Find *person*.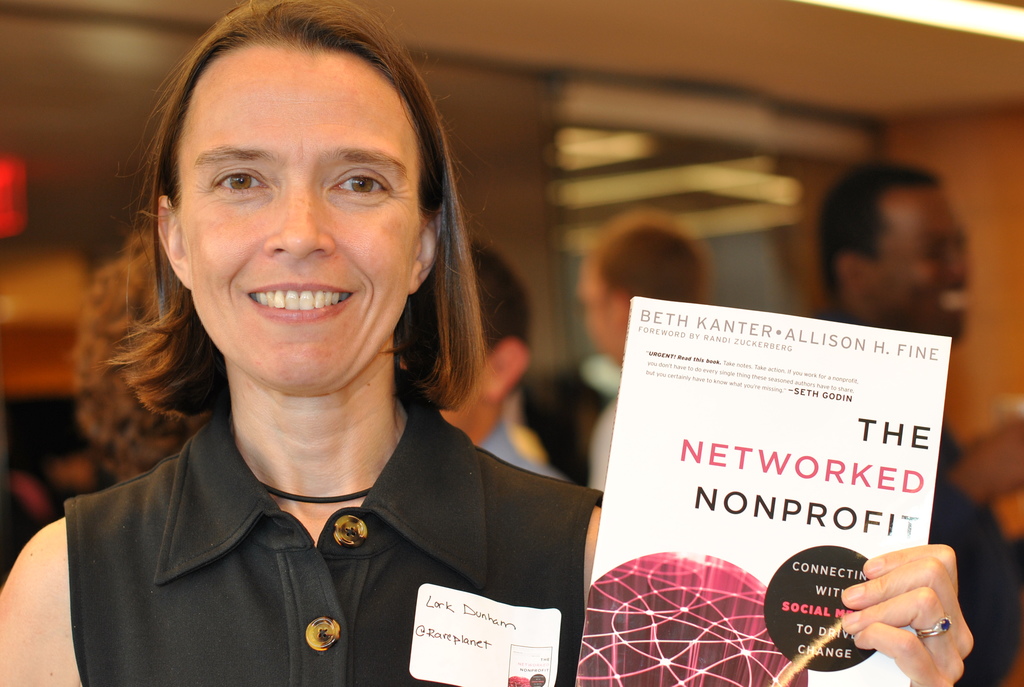
left=804, top=158, right=1023, bottom=686.
